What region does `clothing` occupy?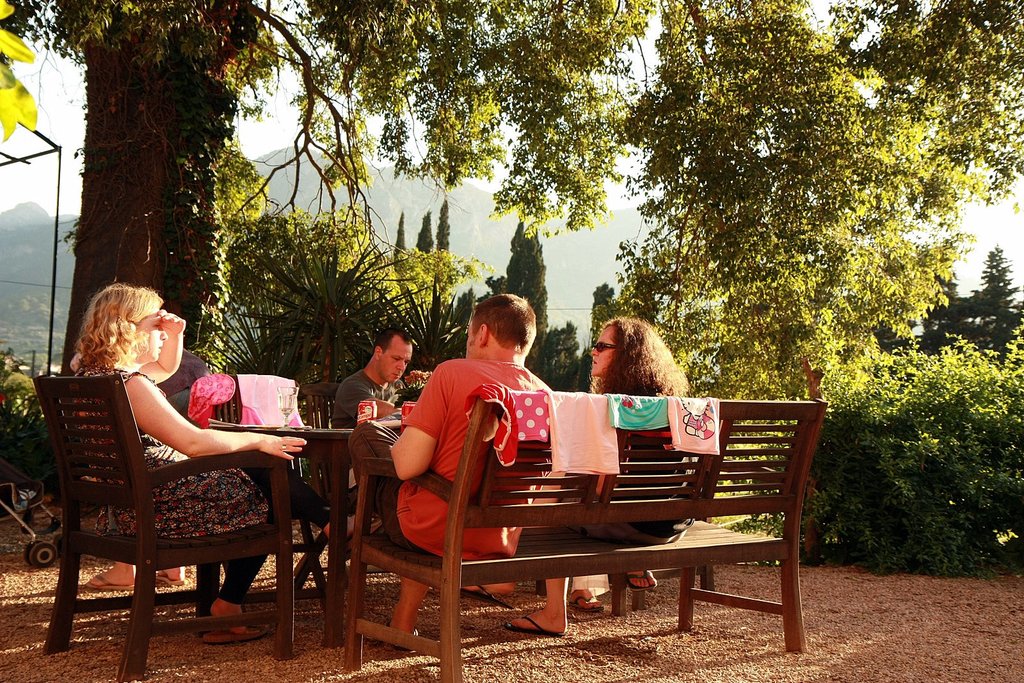
(left=368, top=355, right=549, bottom=562).
